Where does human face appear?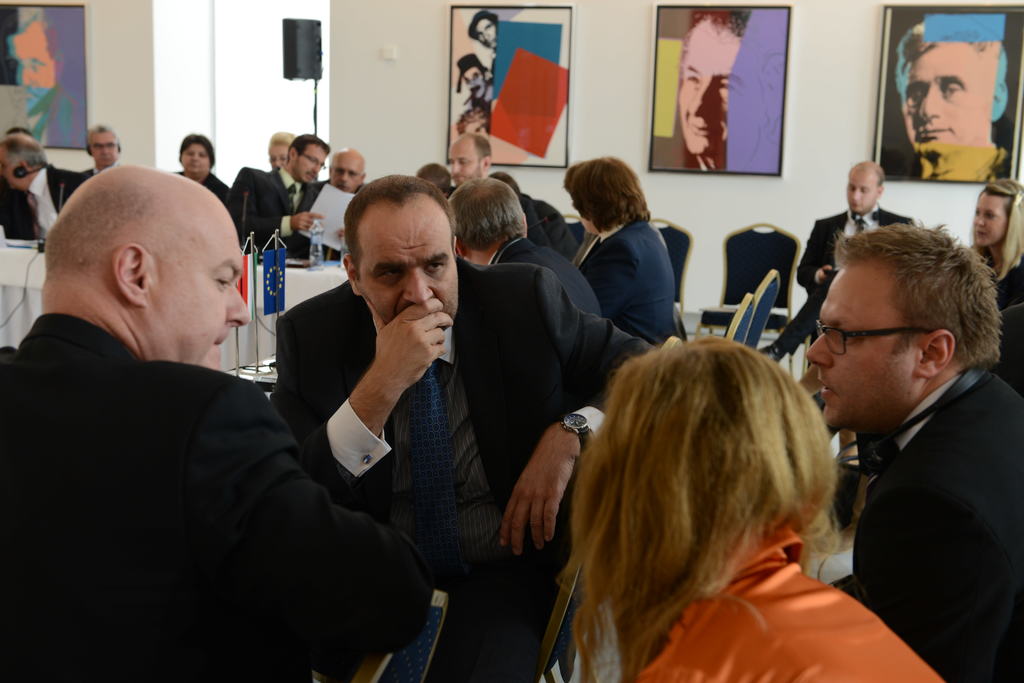
Appears at [left=332, top=155, right=358, bottom=193].
